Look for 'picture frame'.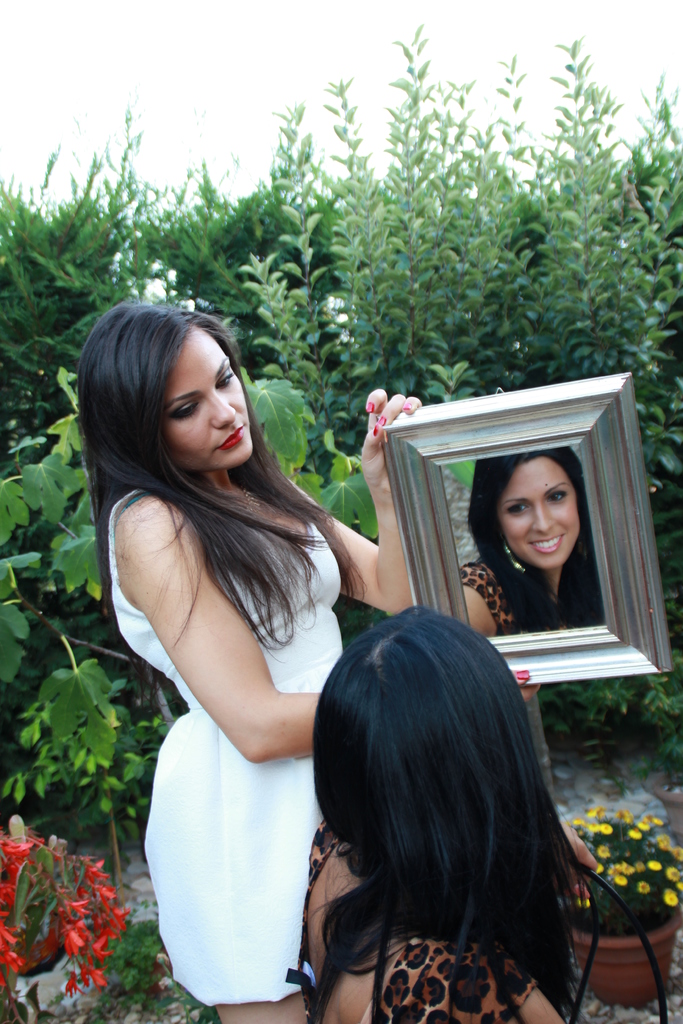
Found: 315/363/665/691.
